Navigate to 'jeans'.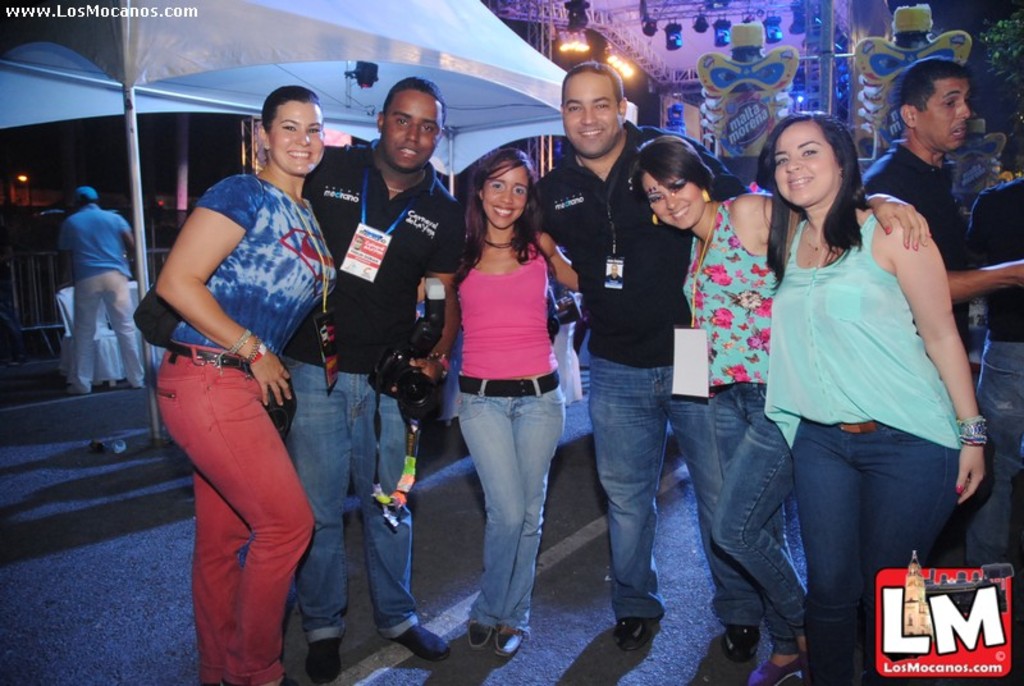
Navigation target: bbox(73, 273, 145, 389).
